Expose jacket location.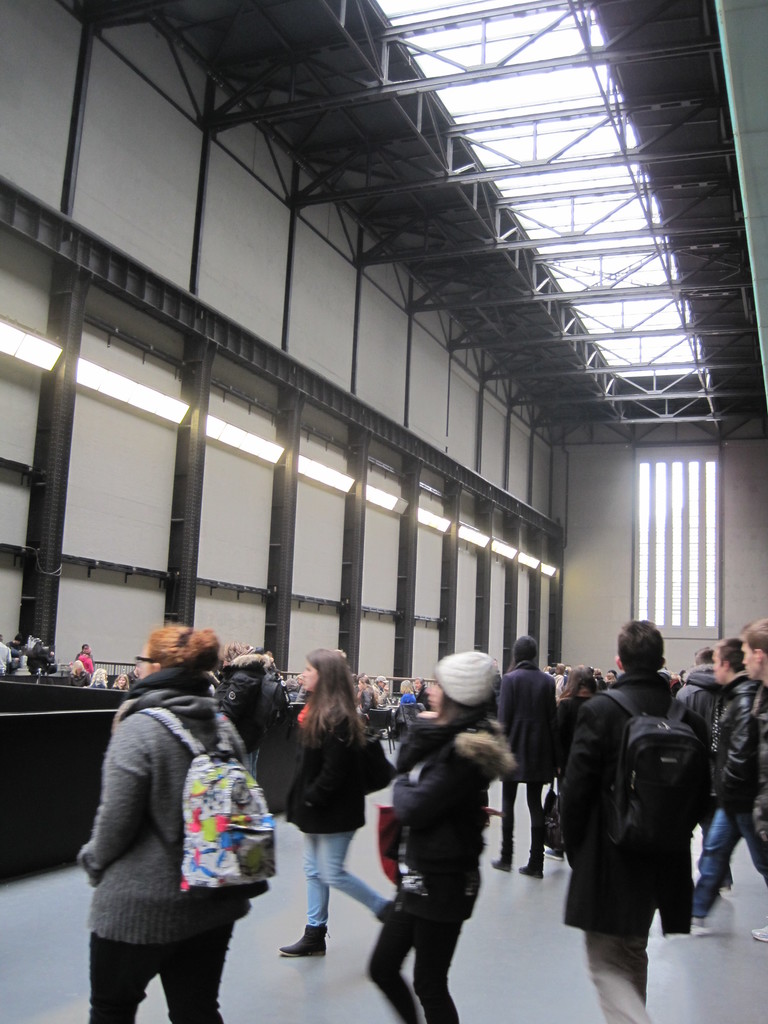
Exposed at x1=79 y1=671 x2=272 y2=964.
